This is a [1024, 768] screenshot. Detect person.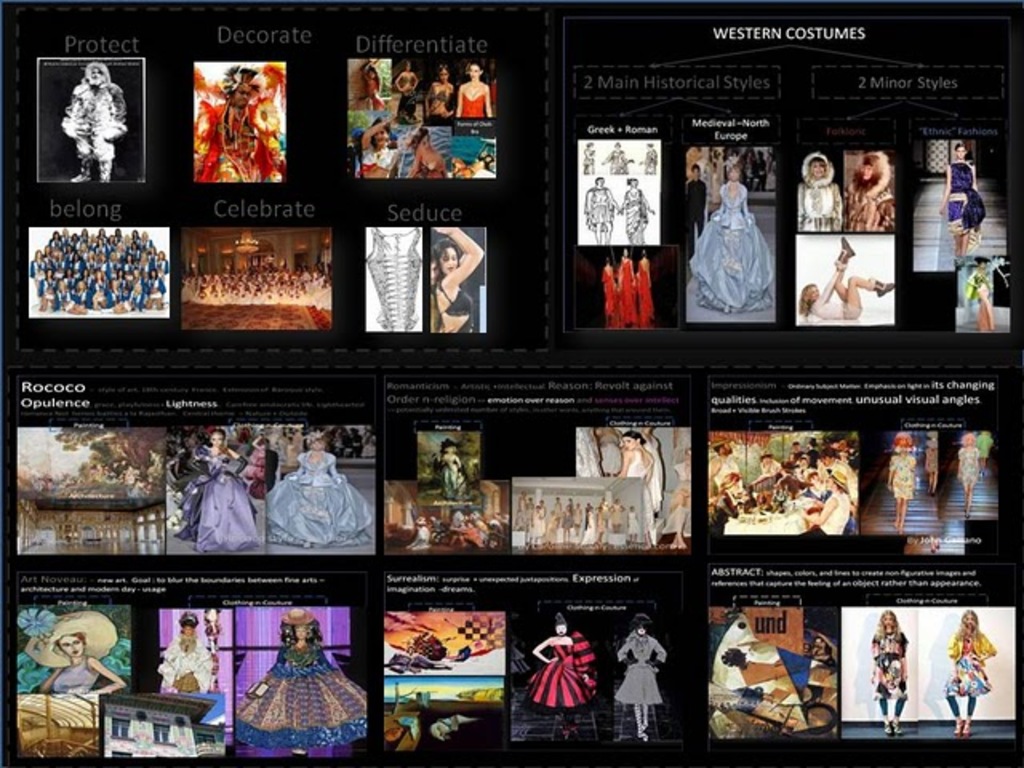
pyautogui.locateOnScreen(942, 610, 998, 736).
